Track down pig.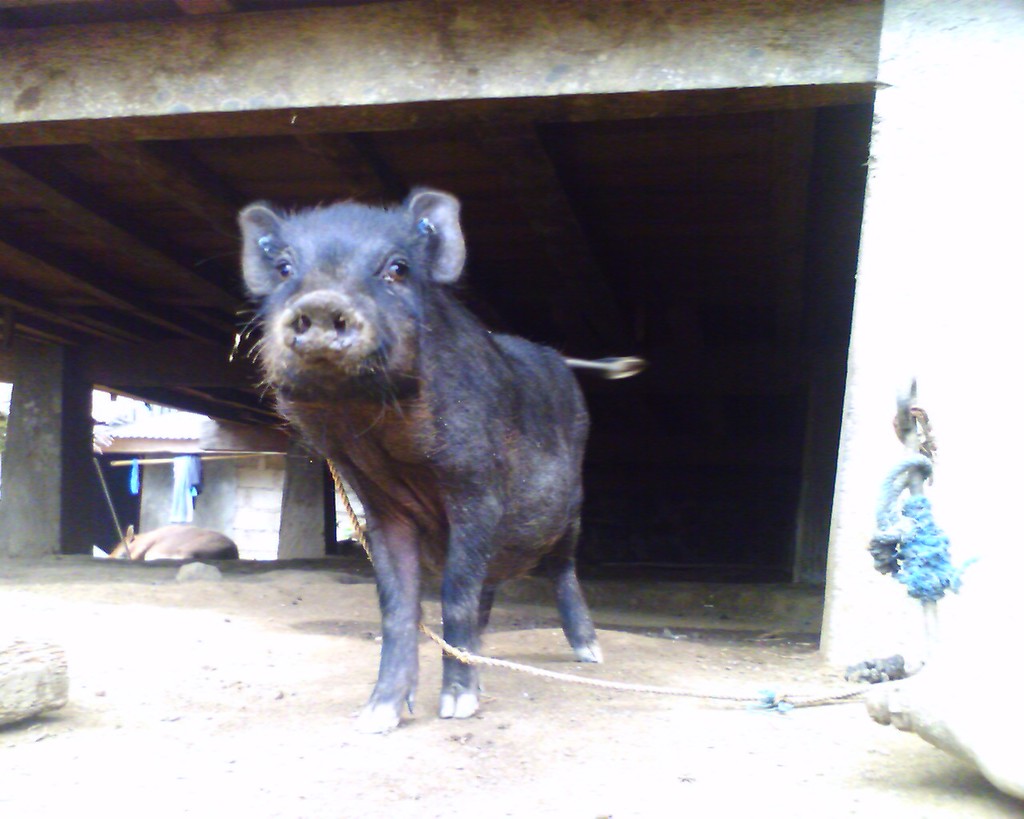
Tracked to box=[233, 182, 653, 725].
